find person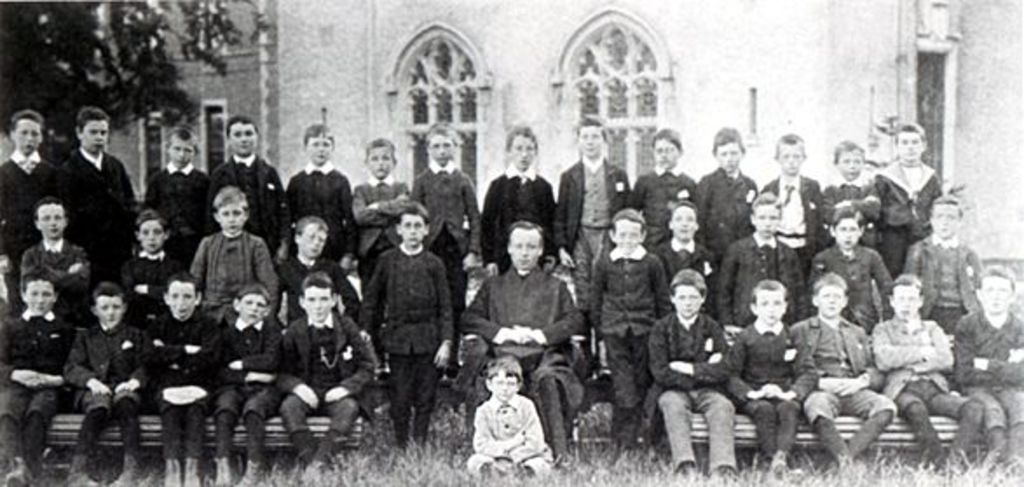
<bbox>469, 349, 543, 478</bbox>
